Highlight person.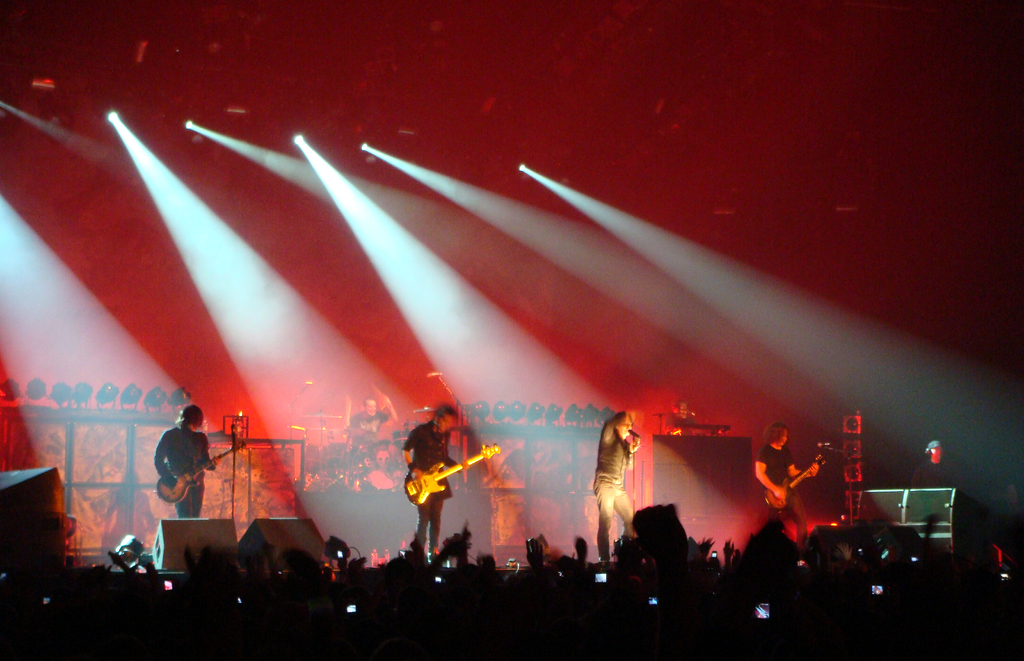
Highlighted region: detection(154, 404, 220, 519).
